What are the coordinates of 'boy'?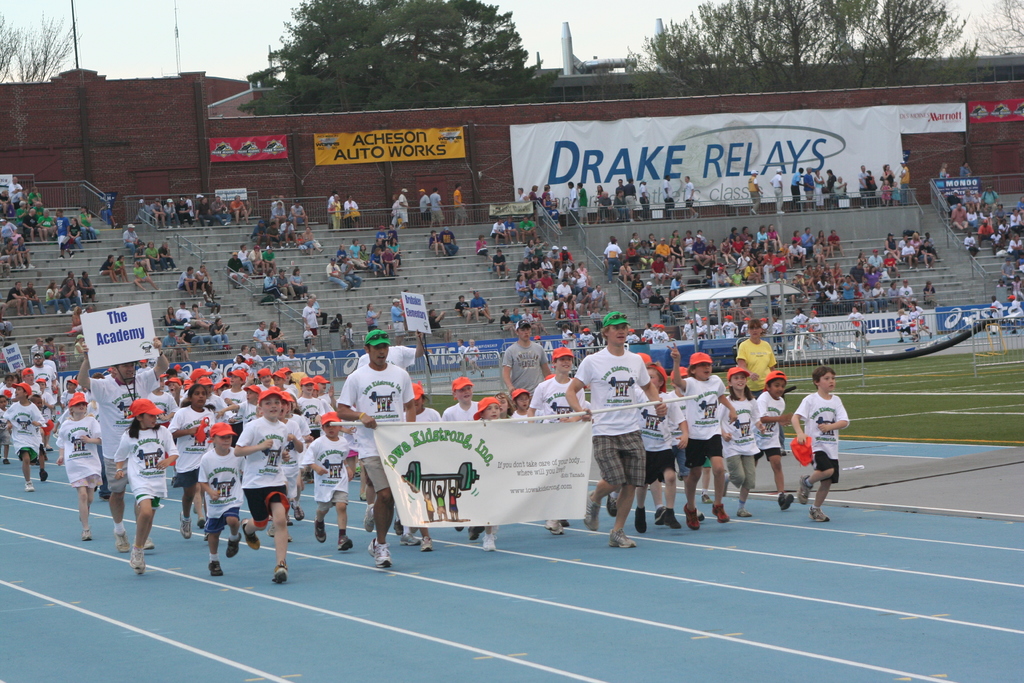
806/310/822/350.
